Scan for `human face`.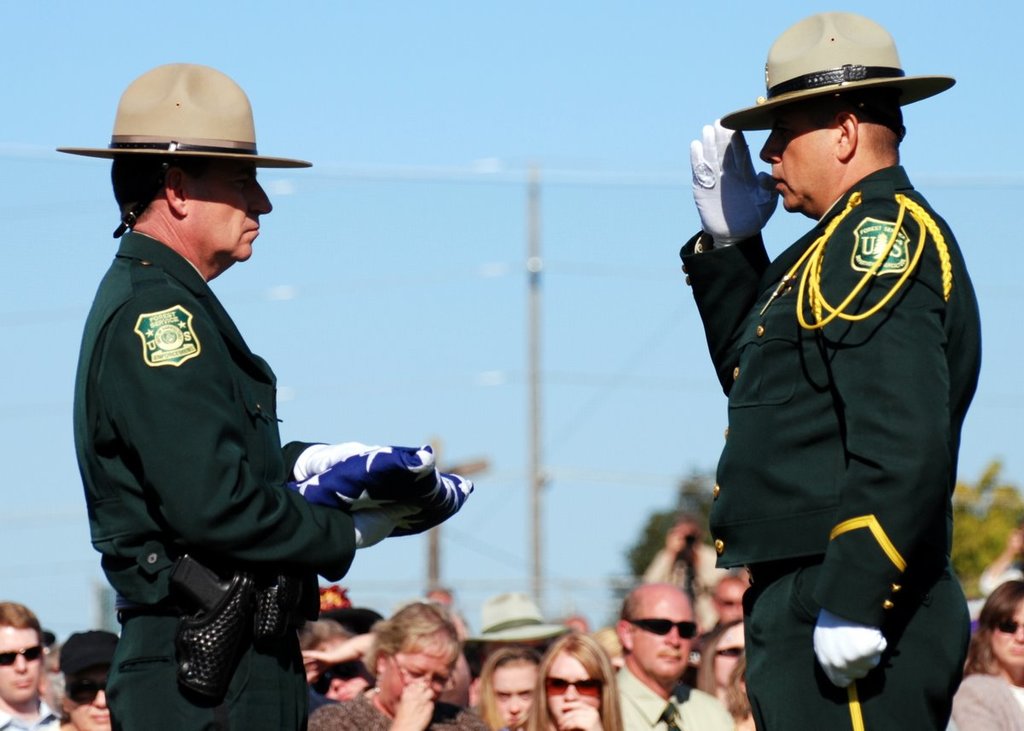
Scan result: 499, 665, 543, 730.
